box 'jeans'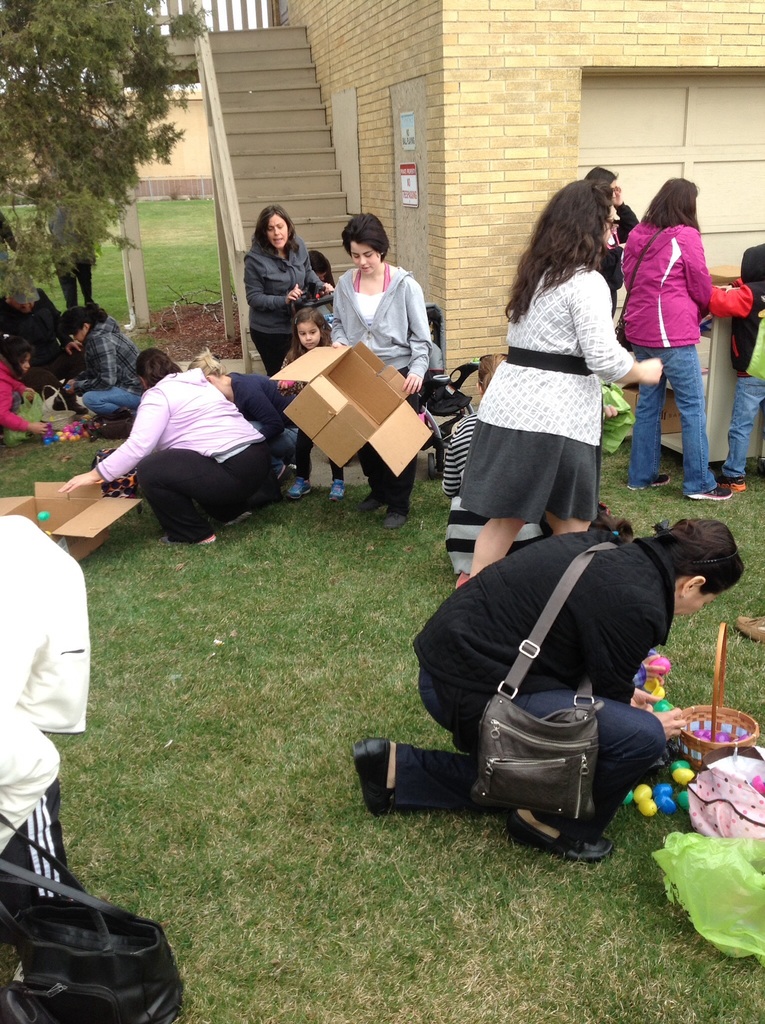
bbox=(241, 422, 294, 477)
